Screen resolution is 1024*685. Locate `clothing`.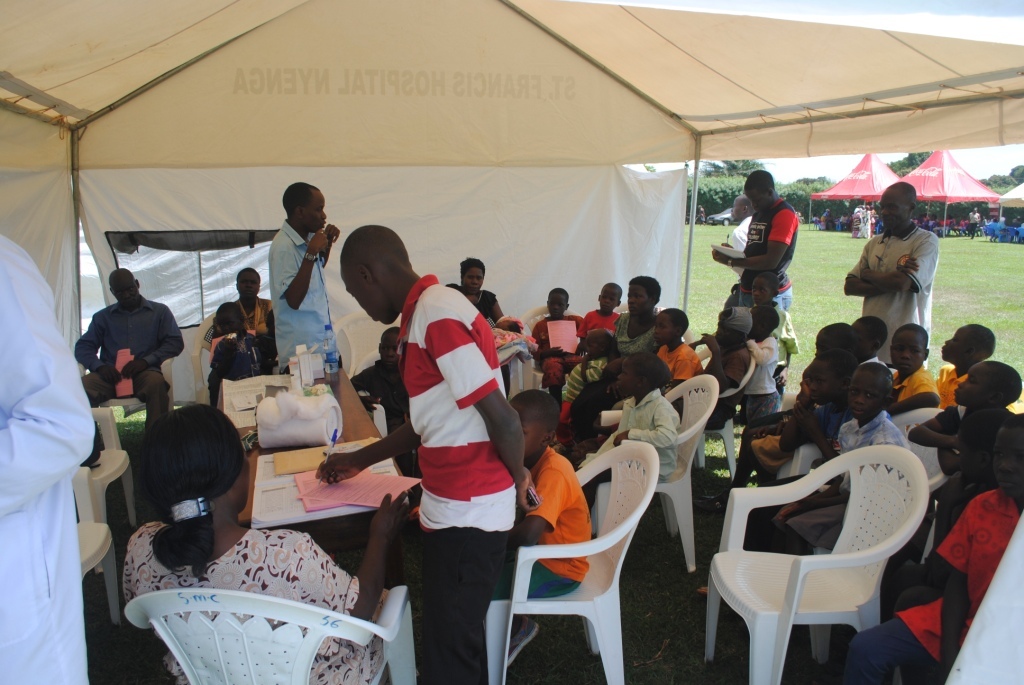
934,403,971,436.
